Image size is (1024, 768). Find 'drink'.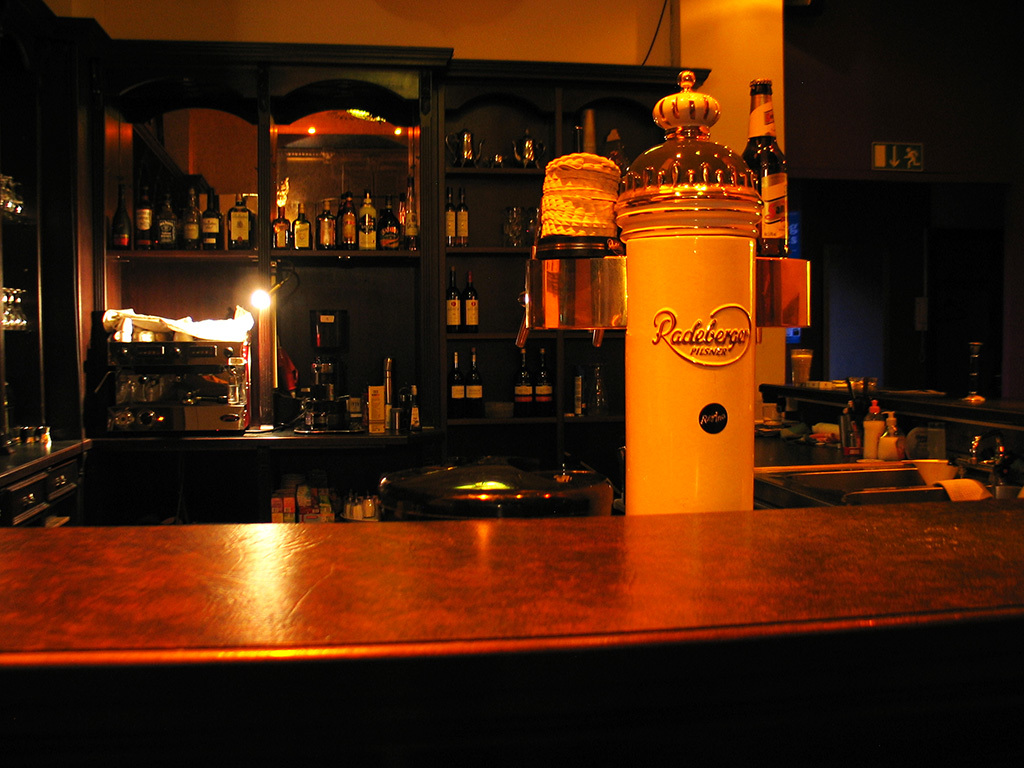
440:193:460:243.
